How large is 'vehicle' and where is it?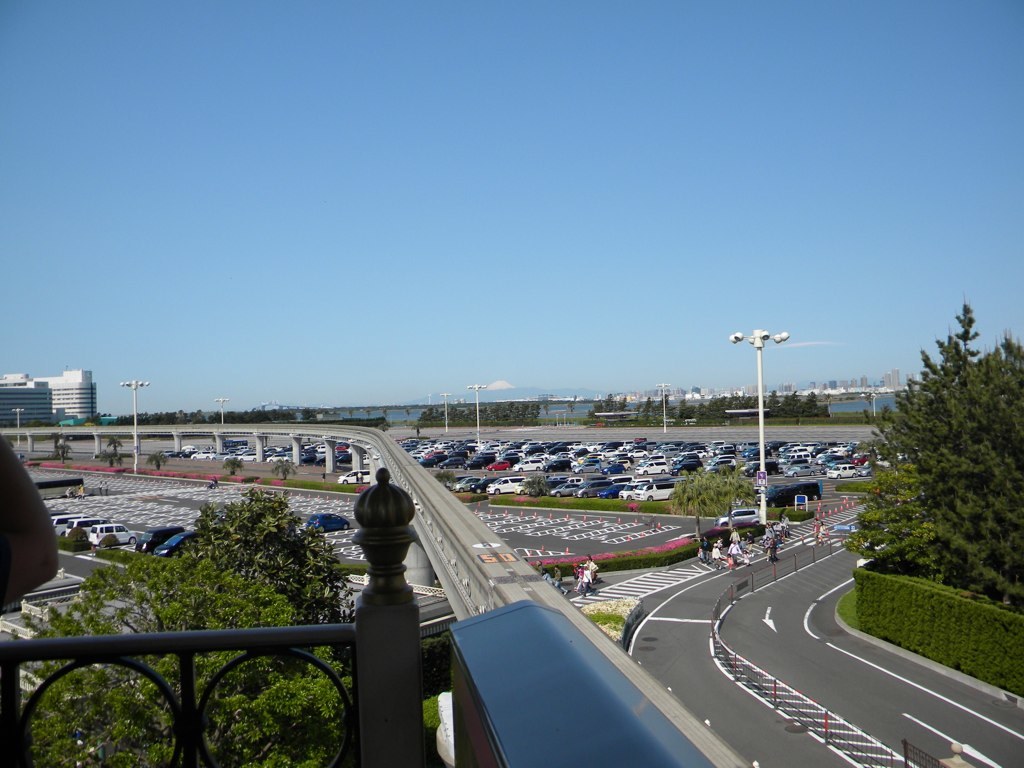
Bounding box: box(516, 477, 540, 493).
